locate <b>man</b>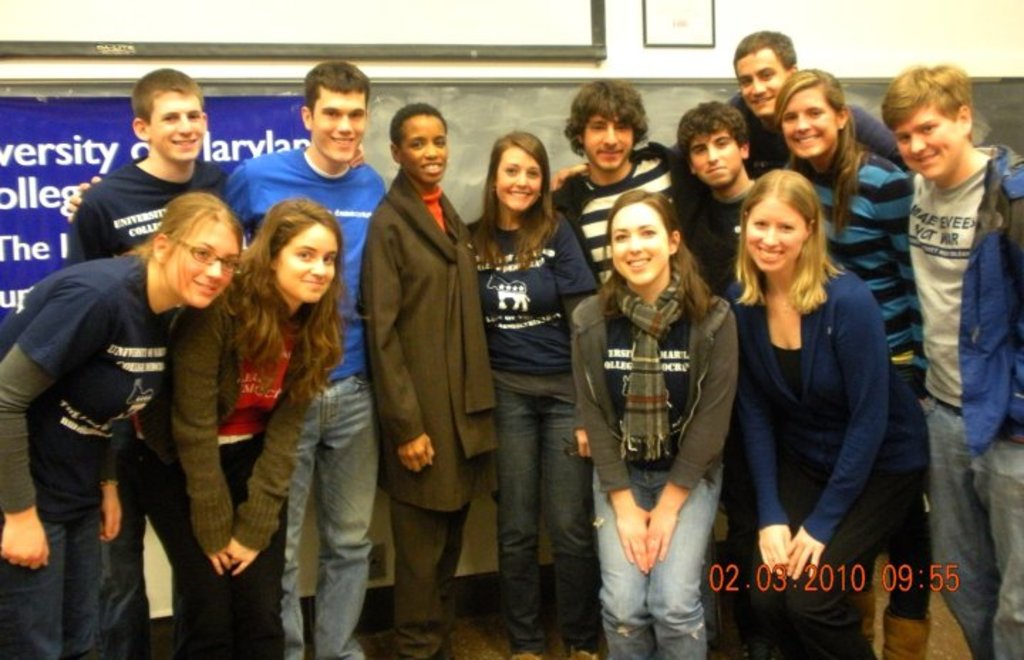
<region>727, 28, 910, 181</region>
